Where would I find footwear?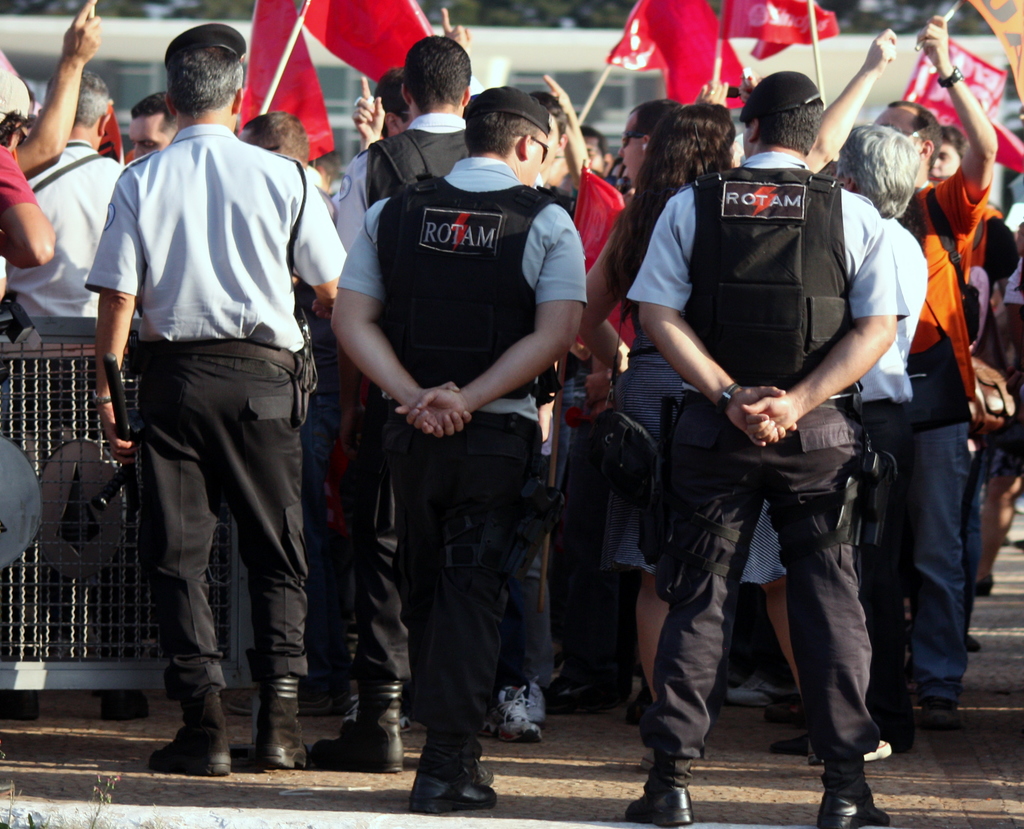
At (left=460, top=750, right=497, bottom=783).
